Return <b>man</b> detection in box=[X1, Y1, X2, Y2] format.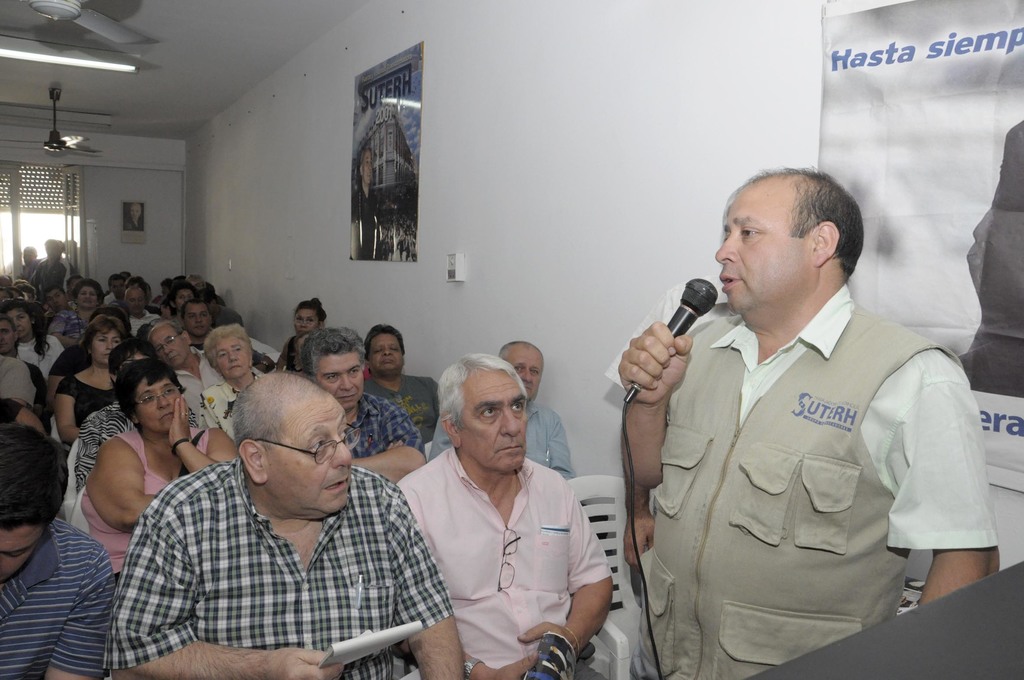
box=[182, 299, 210, 353].
